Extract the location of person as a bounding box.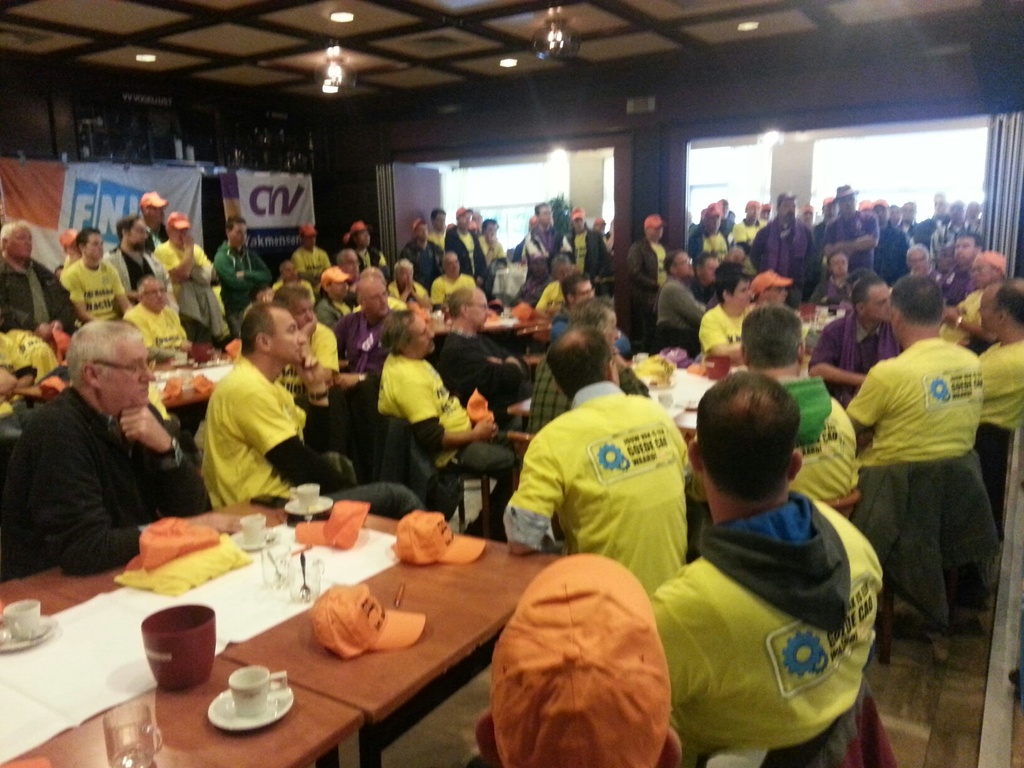
<bbox>478, 552, 690, 767</bbox>.
